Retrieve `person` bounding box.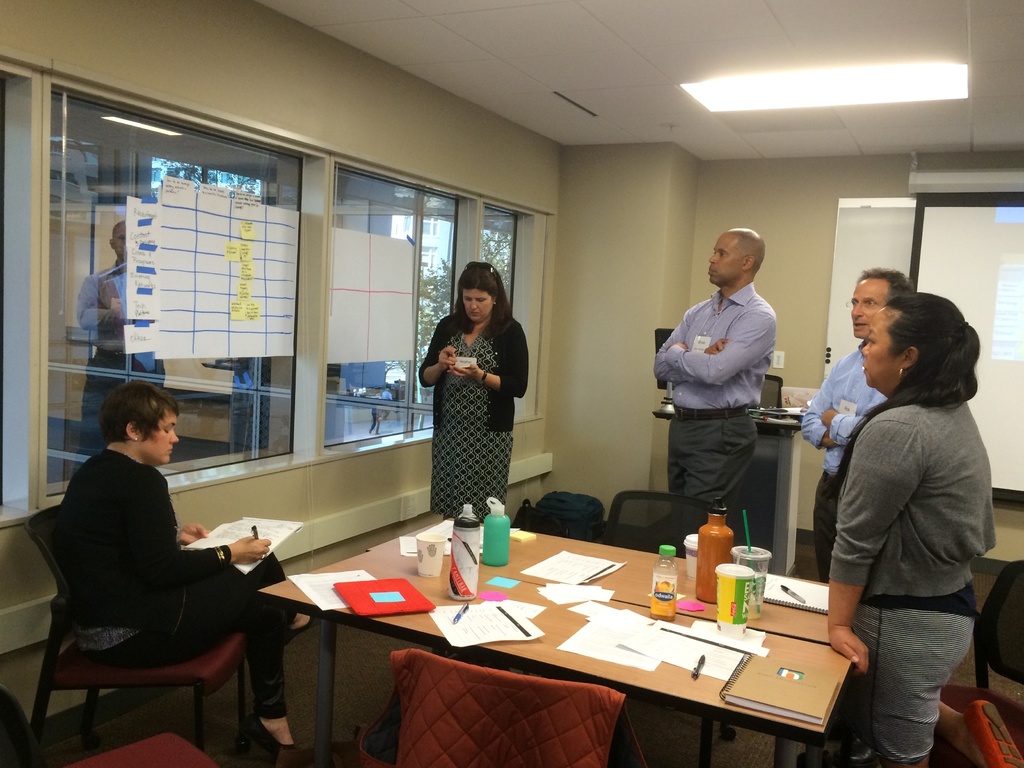
Bounding box: bbox(369, 395, 381, 435).
